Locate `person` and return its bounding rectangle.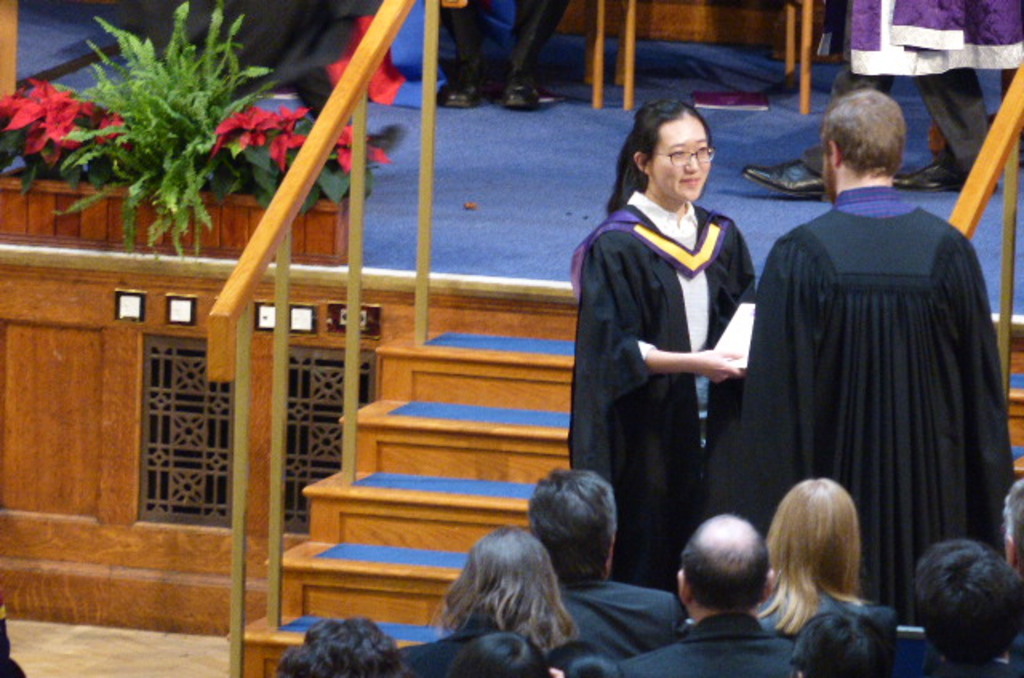
l=790, t=590, r=893, b=676.
